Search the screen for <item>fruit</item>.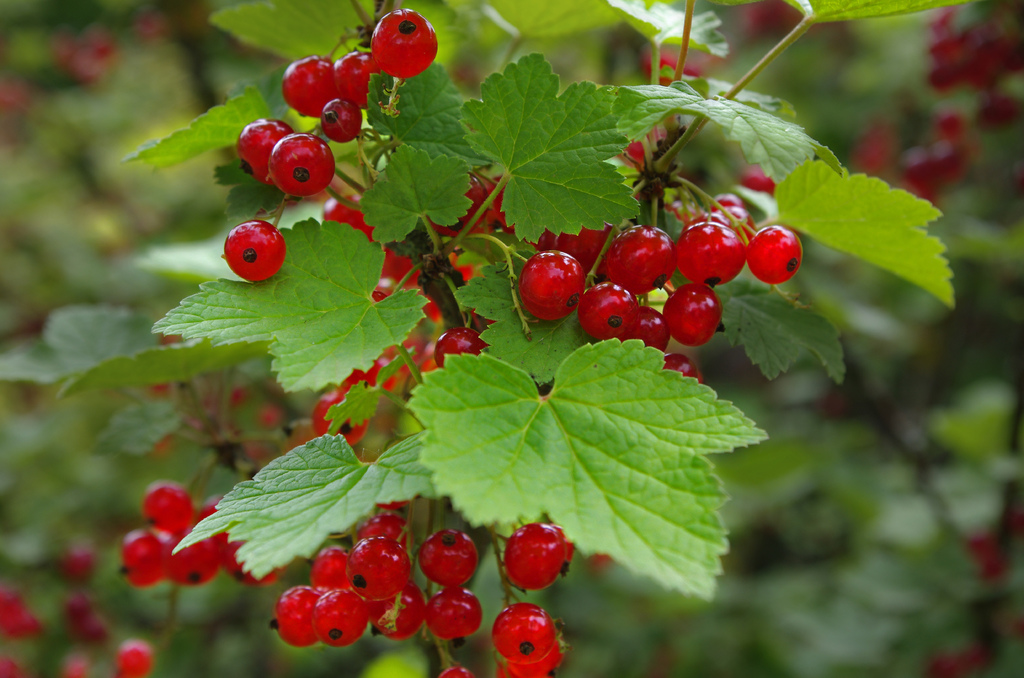
Found at 746 224 801 285.
